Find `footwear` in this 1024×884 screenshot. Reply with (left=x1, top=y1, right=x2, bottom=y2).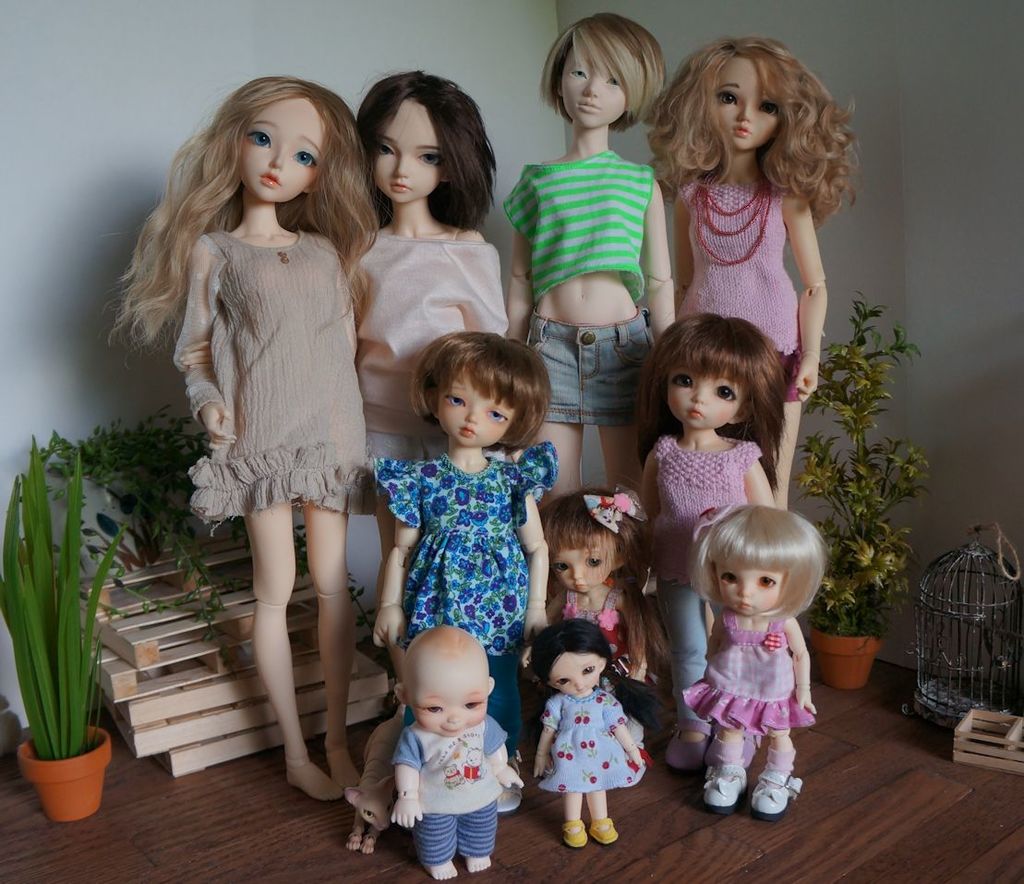
(left=561, top=819, right=585, bottom=849).
